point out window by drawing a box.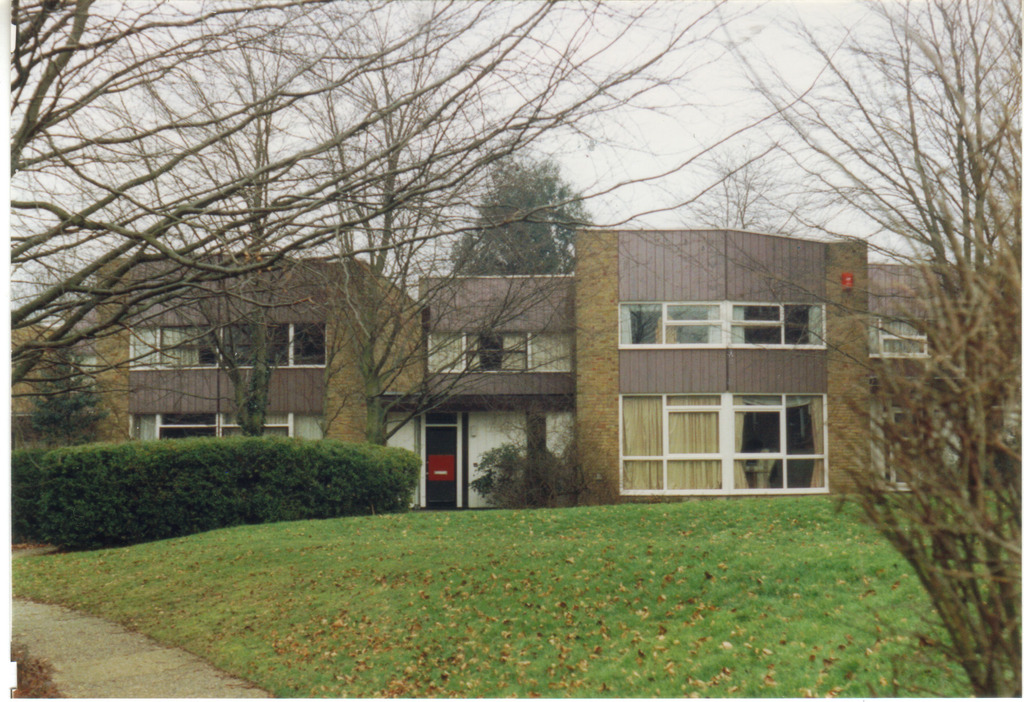
Rect(124, 406, 329, 451).
